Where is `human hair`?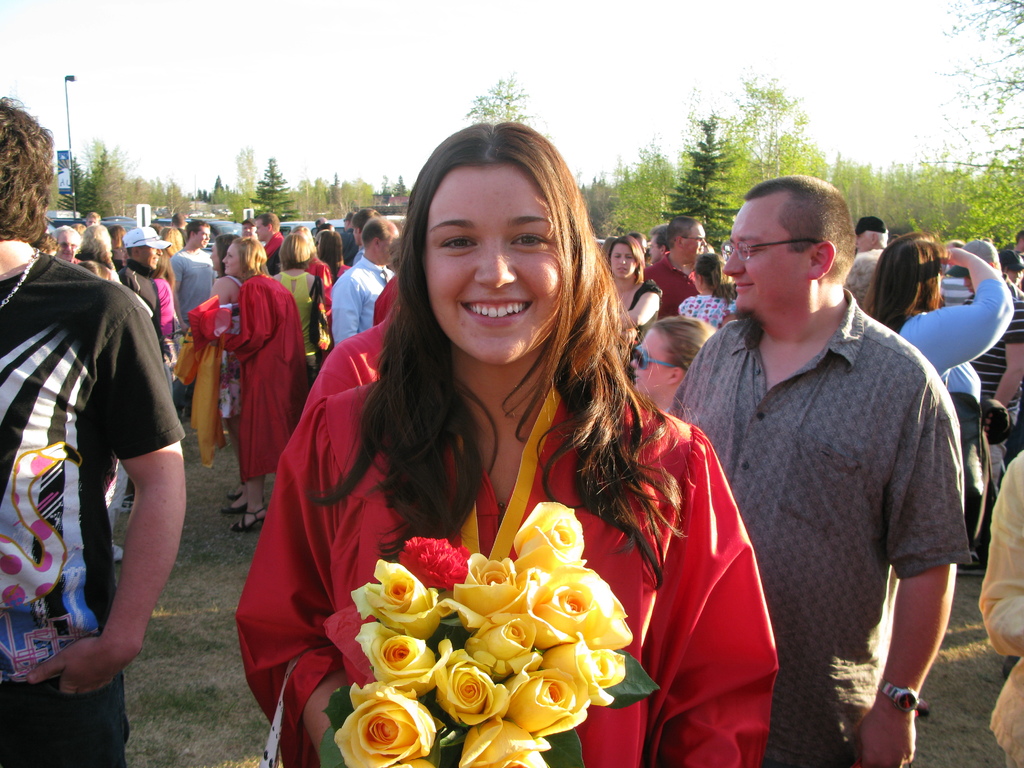
644 310 712 387.
